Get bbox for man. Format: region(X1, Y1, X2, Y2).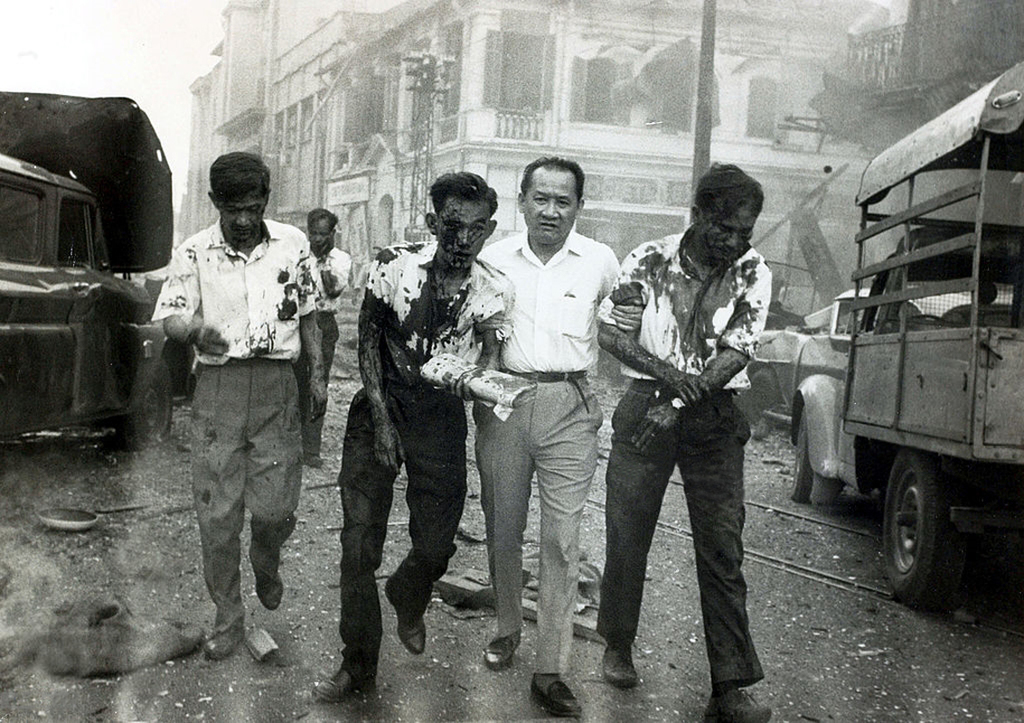
region(596, 162, 803, 686).
